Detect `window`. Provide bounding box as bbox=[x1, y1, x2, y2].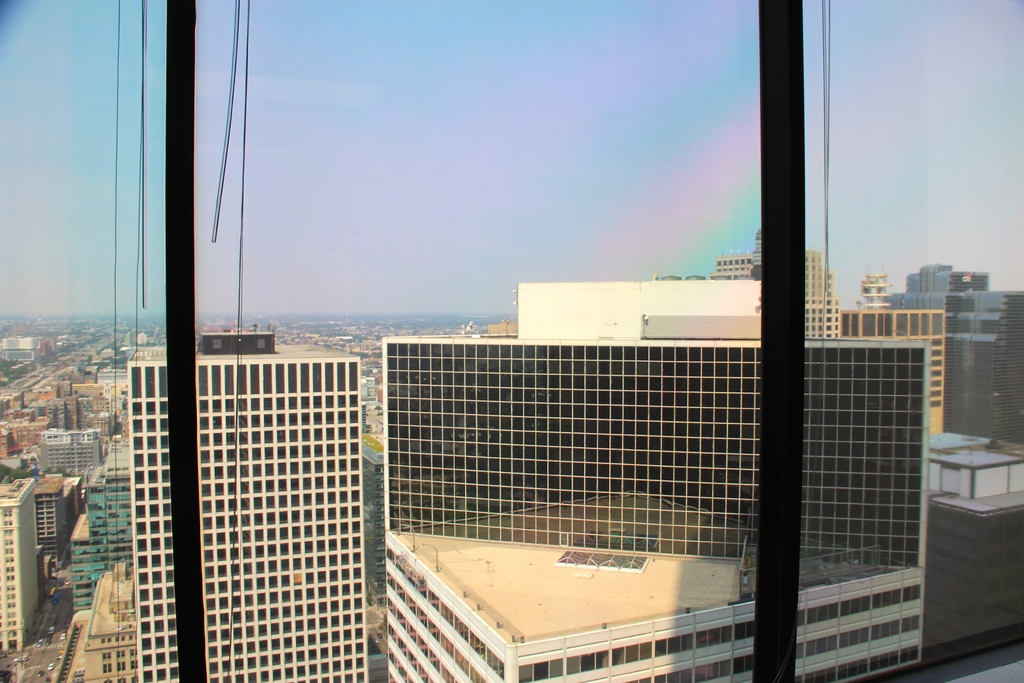
bbox=[157, 400, 168, 416].
